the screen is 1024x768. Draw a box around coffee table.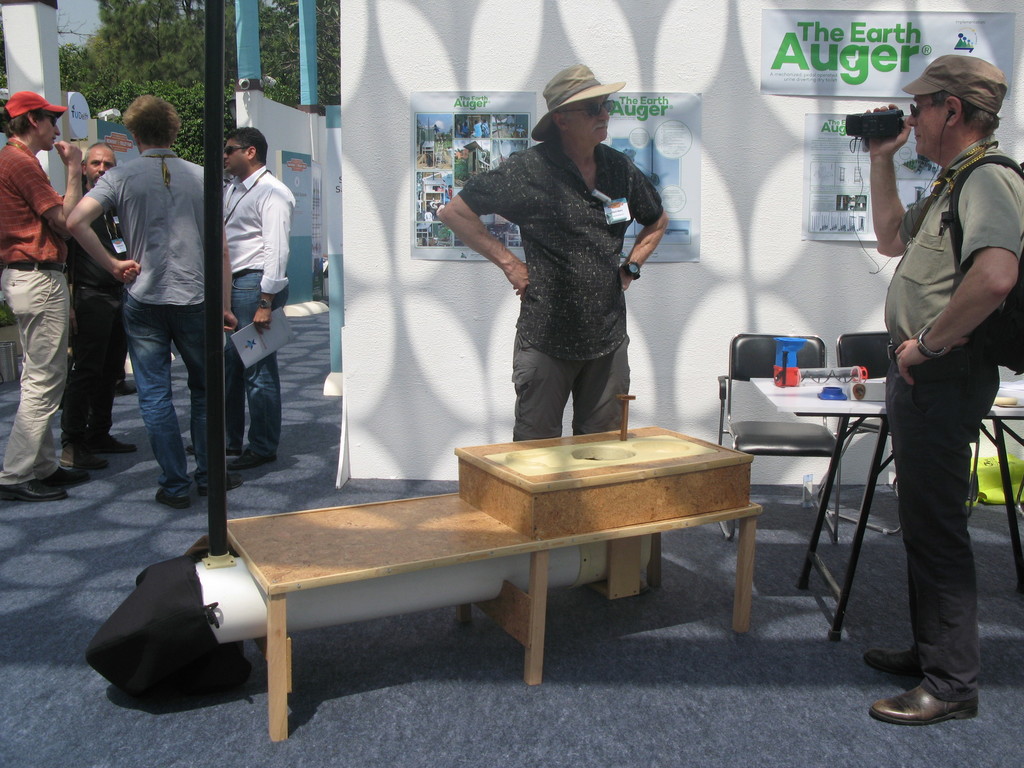
region(747, 369, 1023, 644).
